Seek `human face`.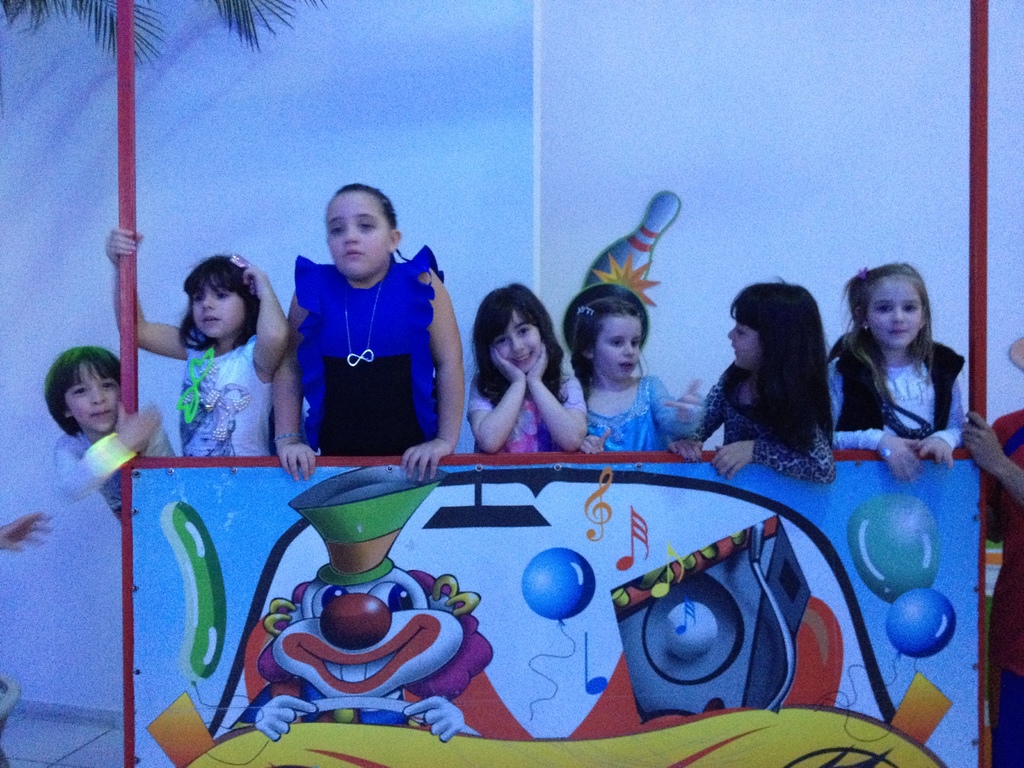
bbox(594, 314, 643, 380).
